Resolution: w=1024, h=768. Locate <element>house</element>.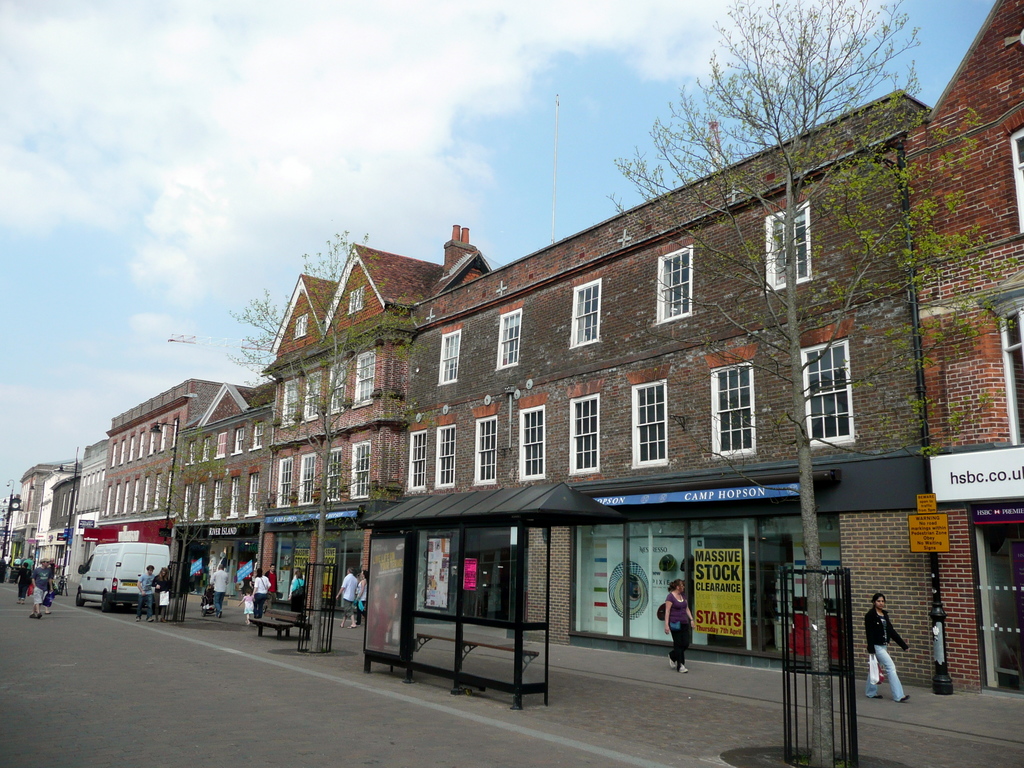
box(1, 1, 1020, 699).
